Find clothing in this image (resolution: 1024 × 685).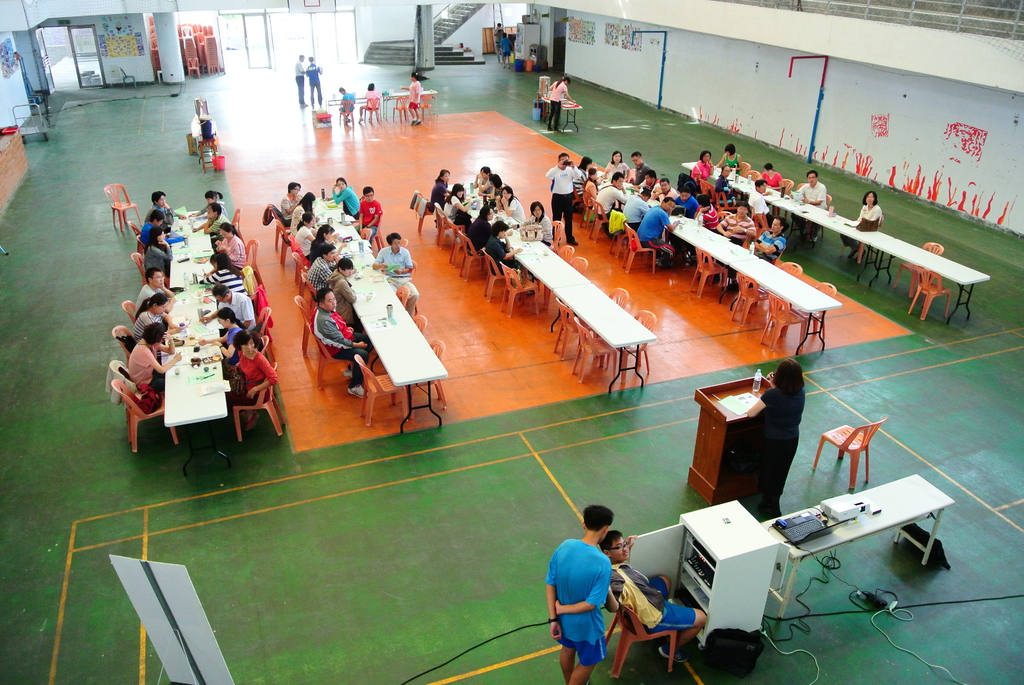
BBox(353, 199, 381, 239).
